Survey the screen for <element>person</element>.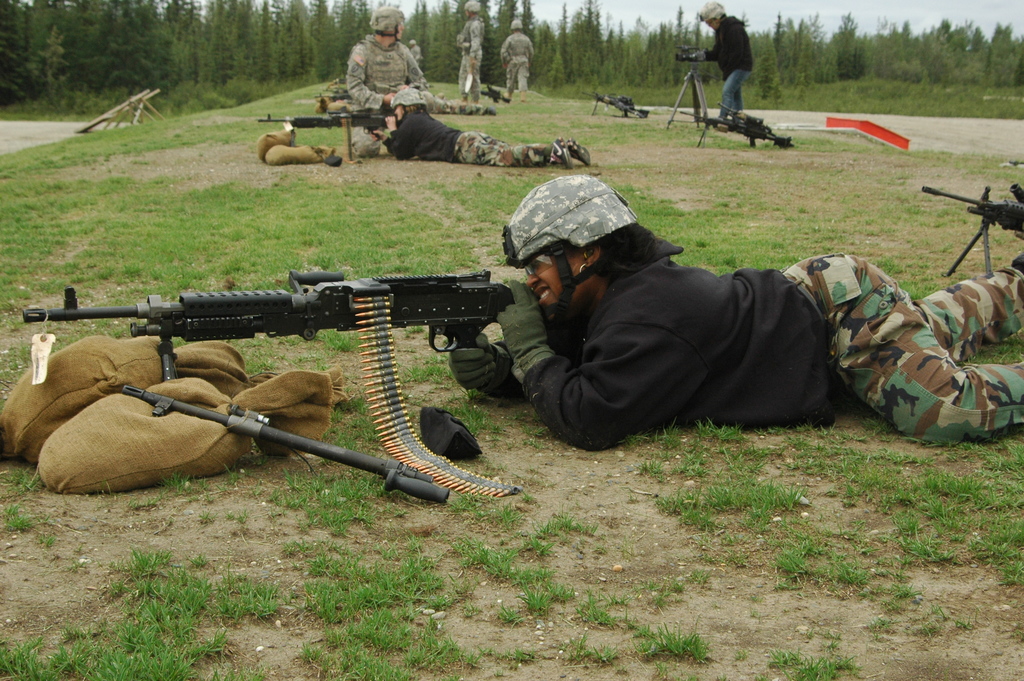
Survey found: 453 172 1023 439.
